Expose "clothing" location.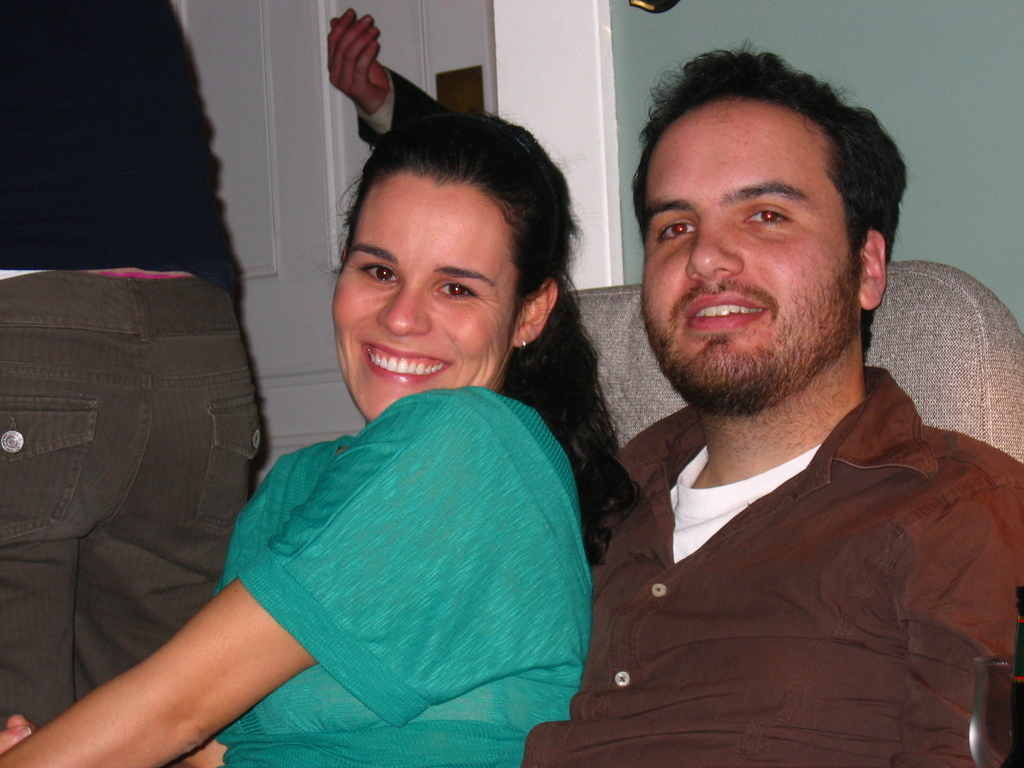
Exposed at rect(356, 66, 435, 149).
